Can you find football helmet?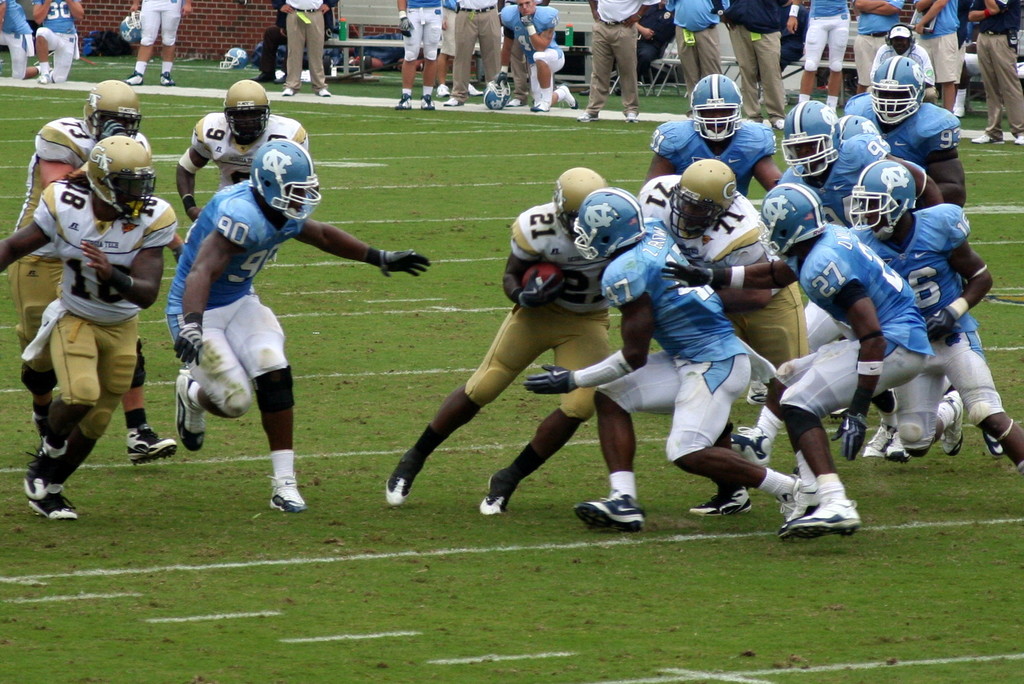
Yes, bounding box: box(778, 99, 845, 181).
